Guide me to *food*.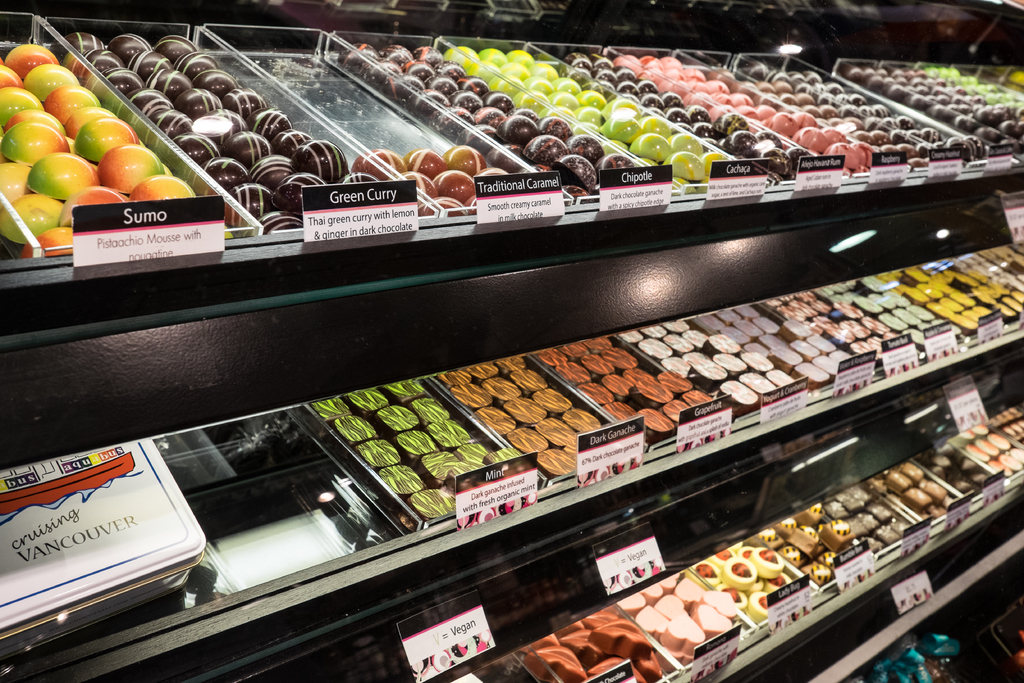
Guidance: [left=485, top=445, right=524, bottom=465].
